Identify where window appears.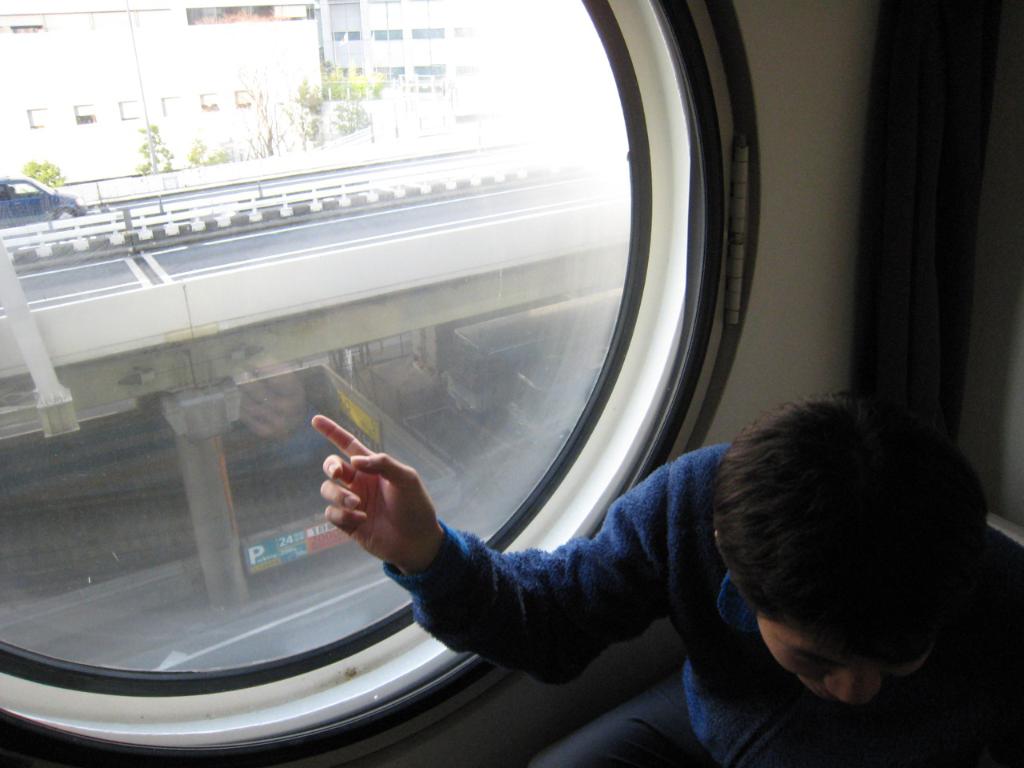
Appears at {"x1": 0, "y1": 26, "x2": 787, "y2": 696}.
